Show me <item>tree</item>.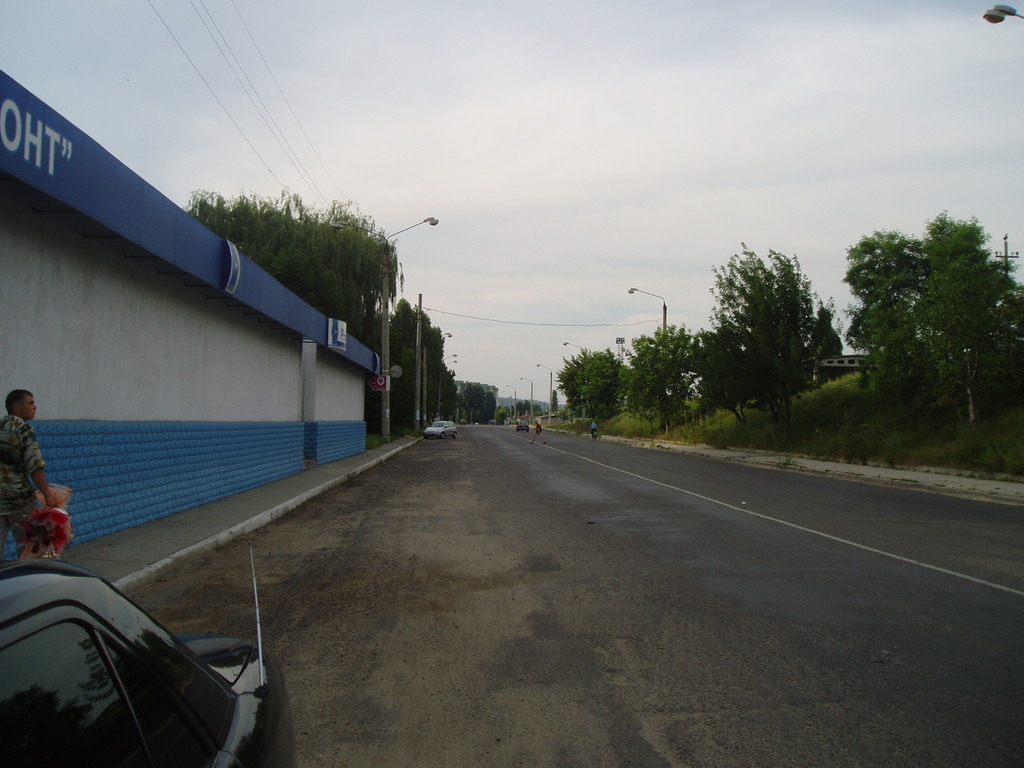
<item>tree</item> is here: locate(620, 315, 703, 426).
